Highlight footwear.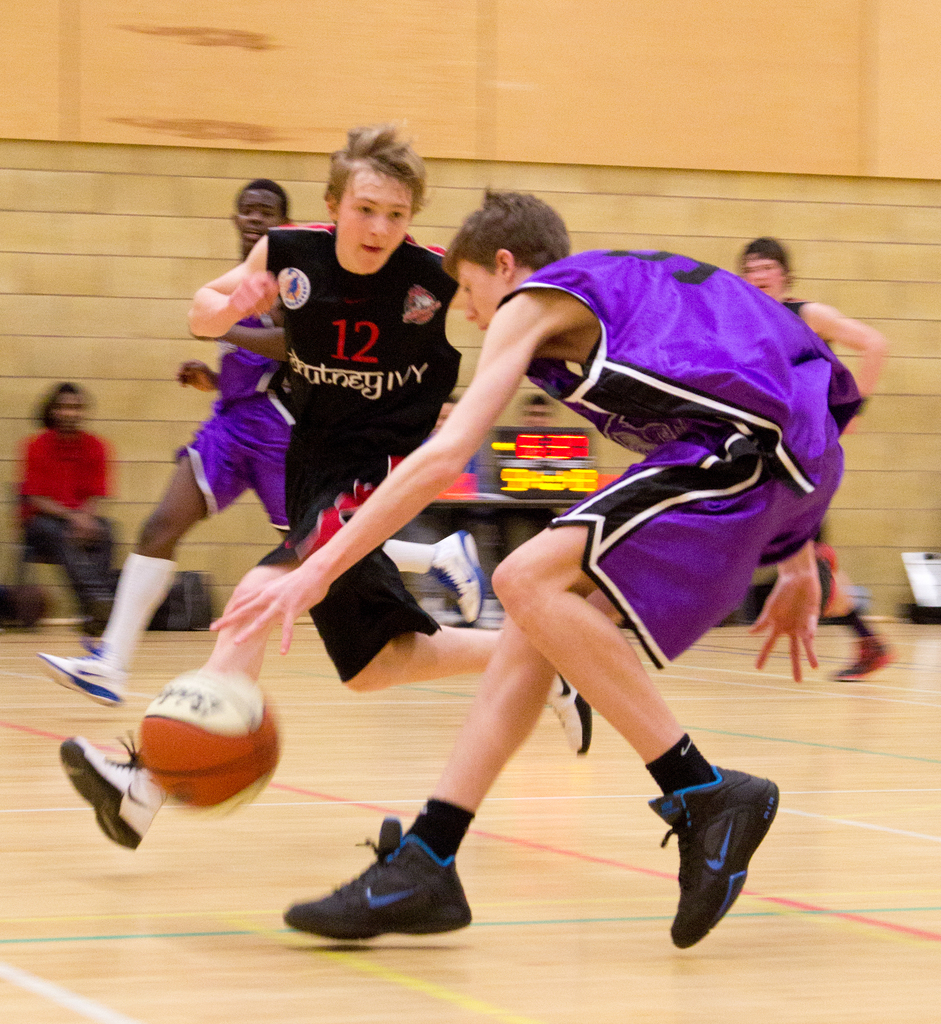
Highlighted region: box=[426, 528, 491, 631].
